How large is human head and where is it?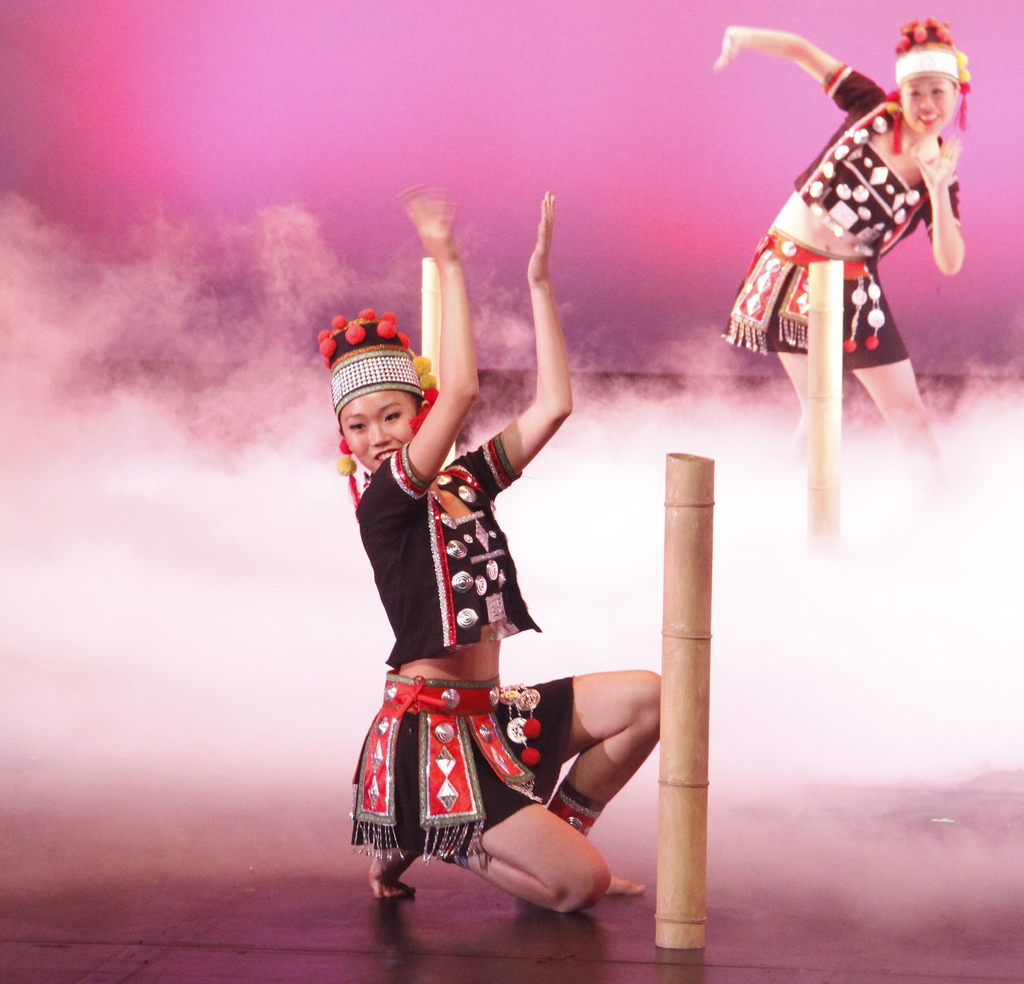
Bounding box: left=901, top=38, right=959, bottom=128.
